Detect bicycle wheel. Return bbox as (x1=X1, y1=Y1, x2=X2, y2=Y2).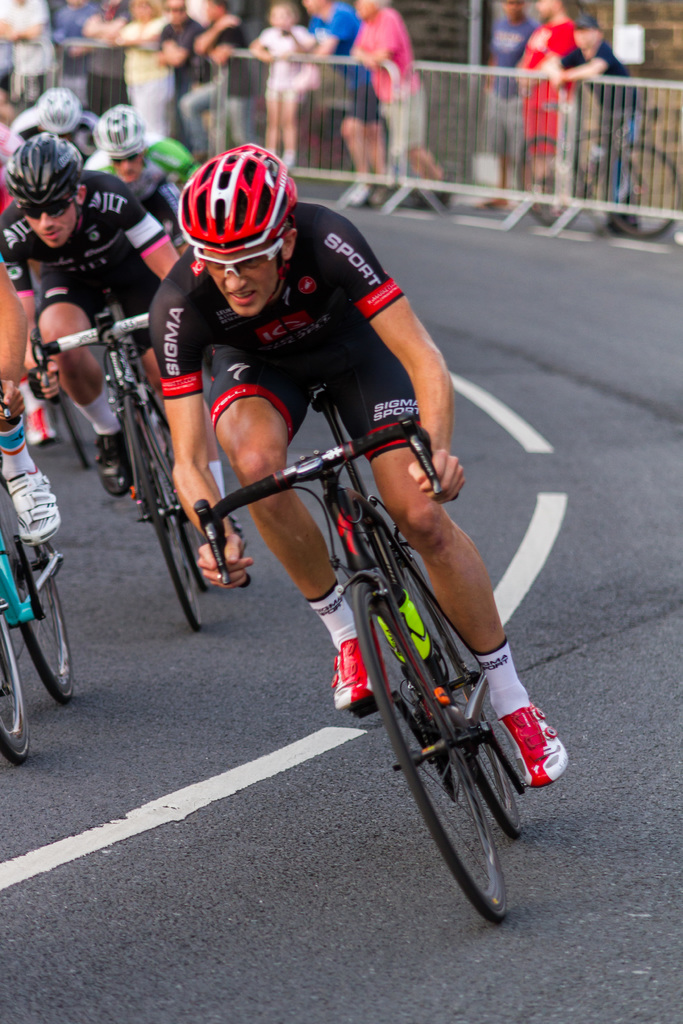
(x1=12, y1=553, x2=63, y2=713).
